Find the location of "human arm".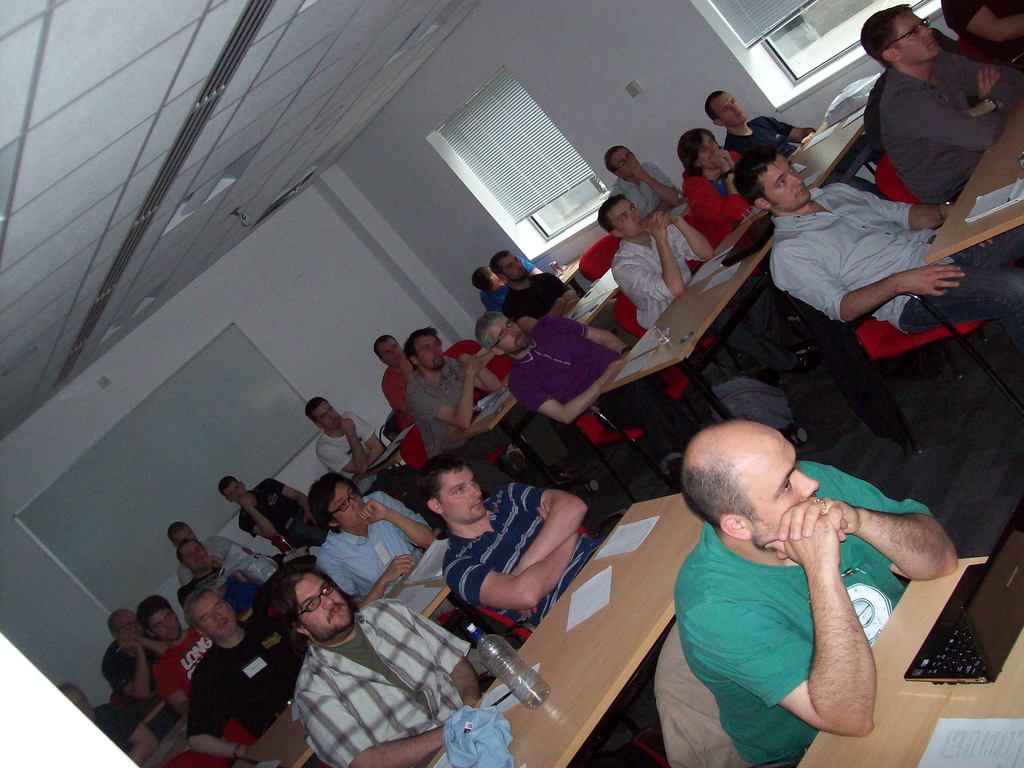
Location: (102,641,152,694).
